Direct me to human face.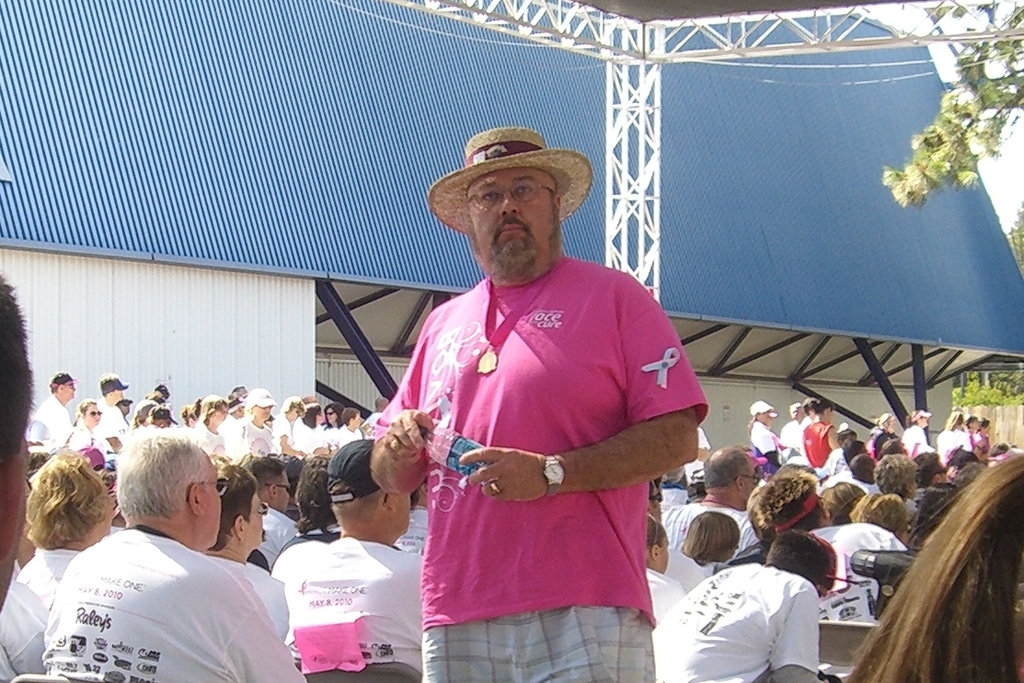
Direction: 469 162 554 279.
